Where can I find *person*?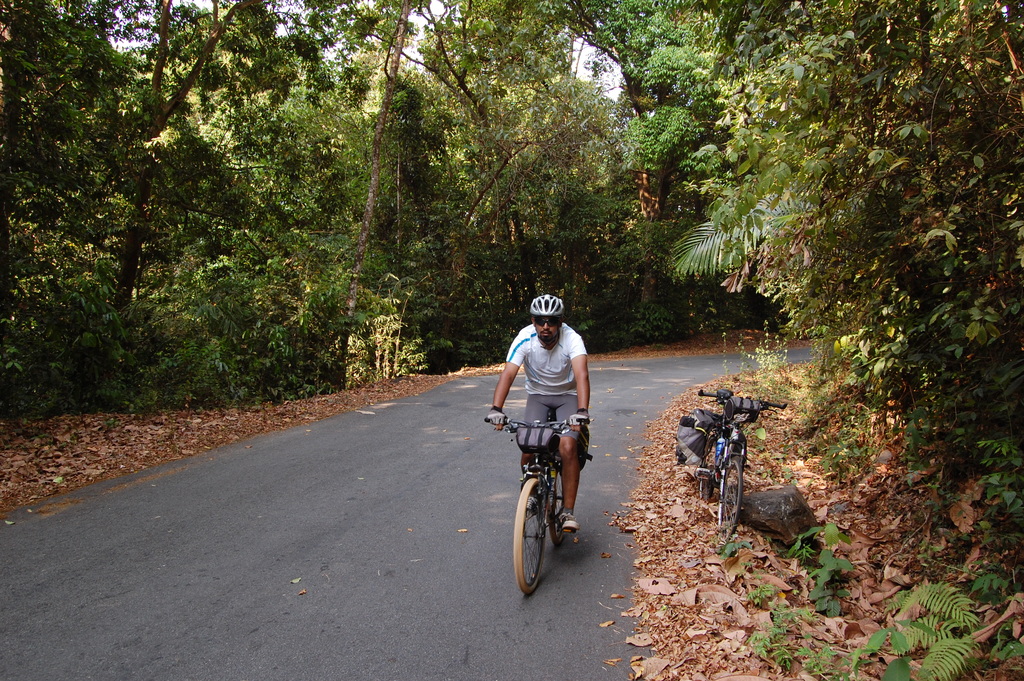
You can find it at locate(493, 290, 588, 549).
